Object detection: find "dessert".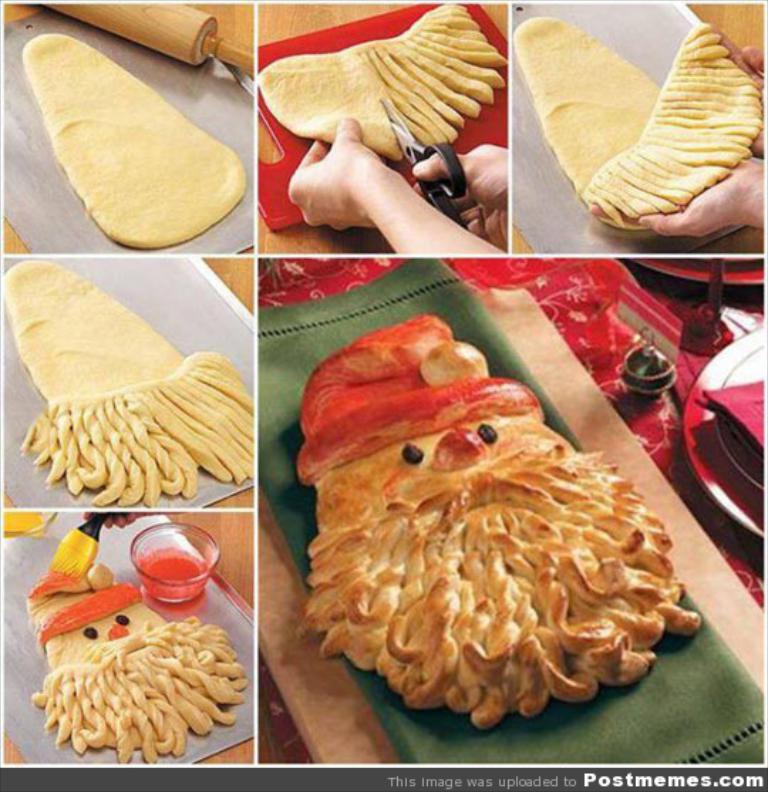
(253,13,512,165).
